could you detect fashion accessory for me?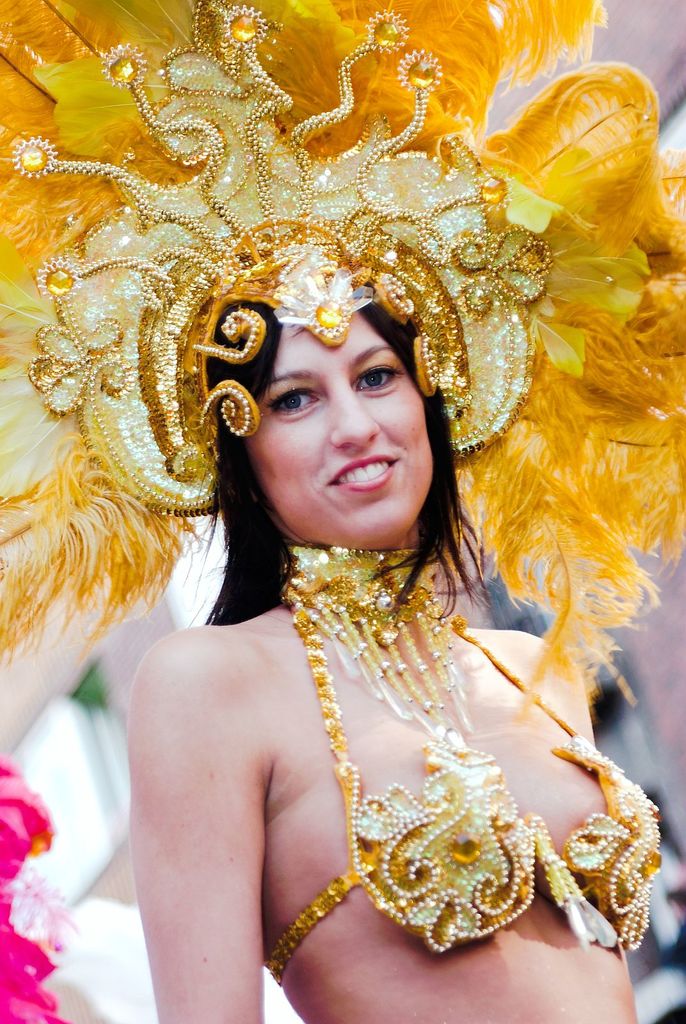
Detection result: <bbox>281, 543, 478, 748</bbox>.
